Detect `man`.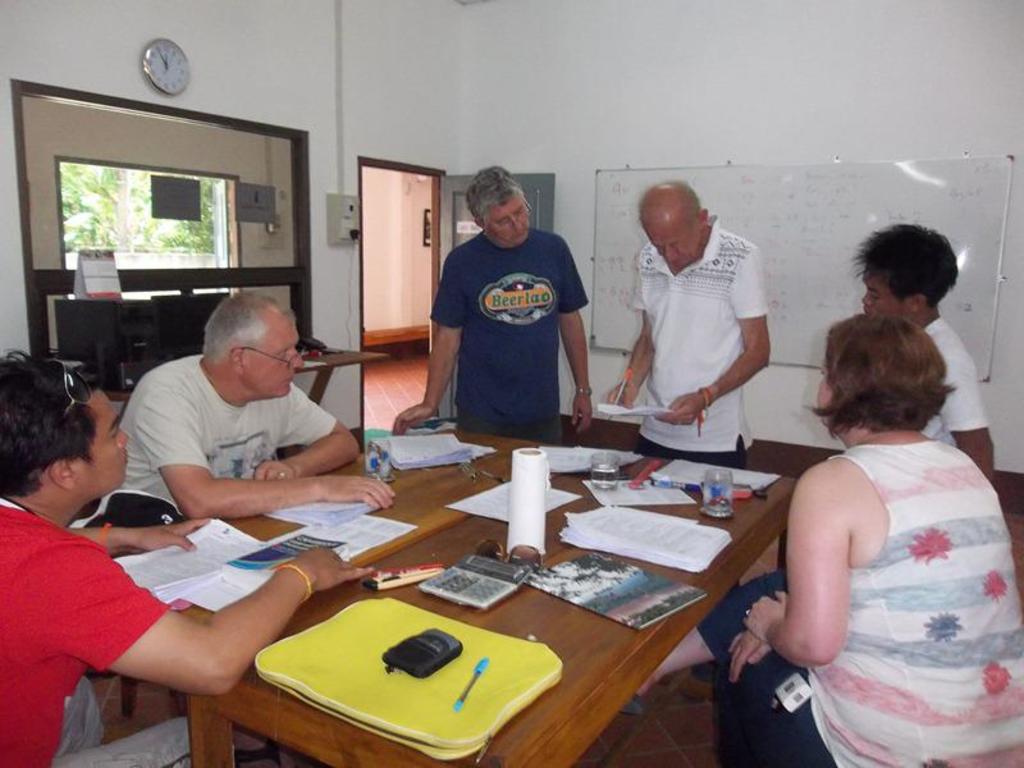
Detected at x1=598, y1=182, x2=774, y2=468.
